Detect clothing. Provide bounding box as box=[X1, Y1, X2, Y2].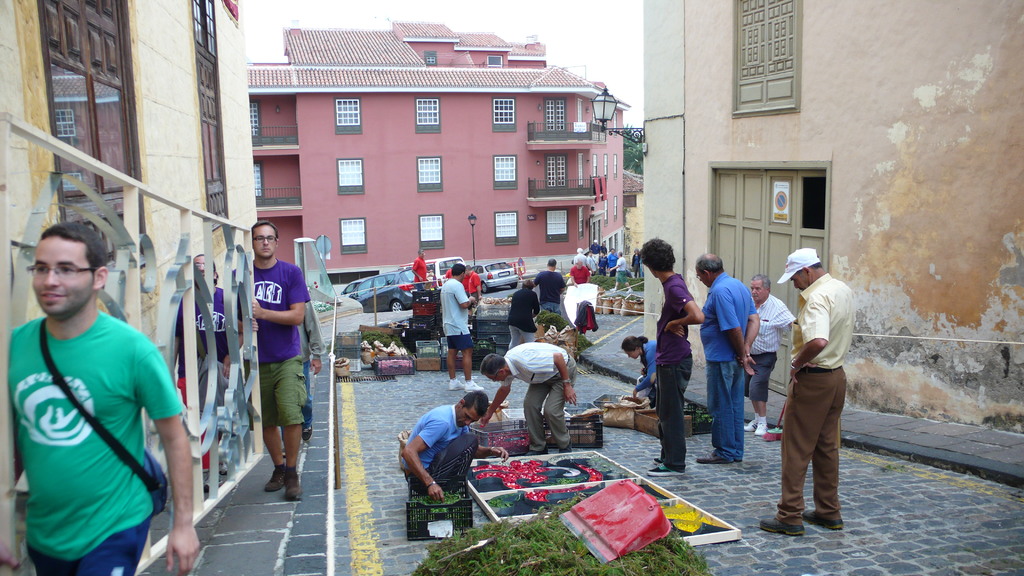
box=[618, 255, 625, 278].
